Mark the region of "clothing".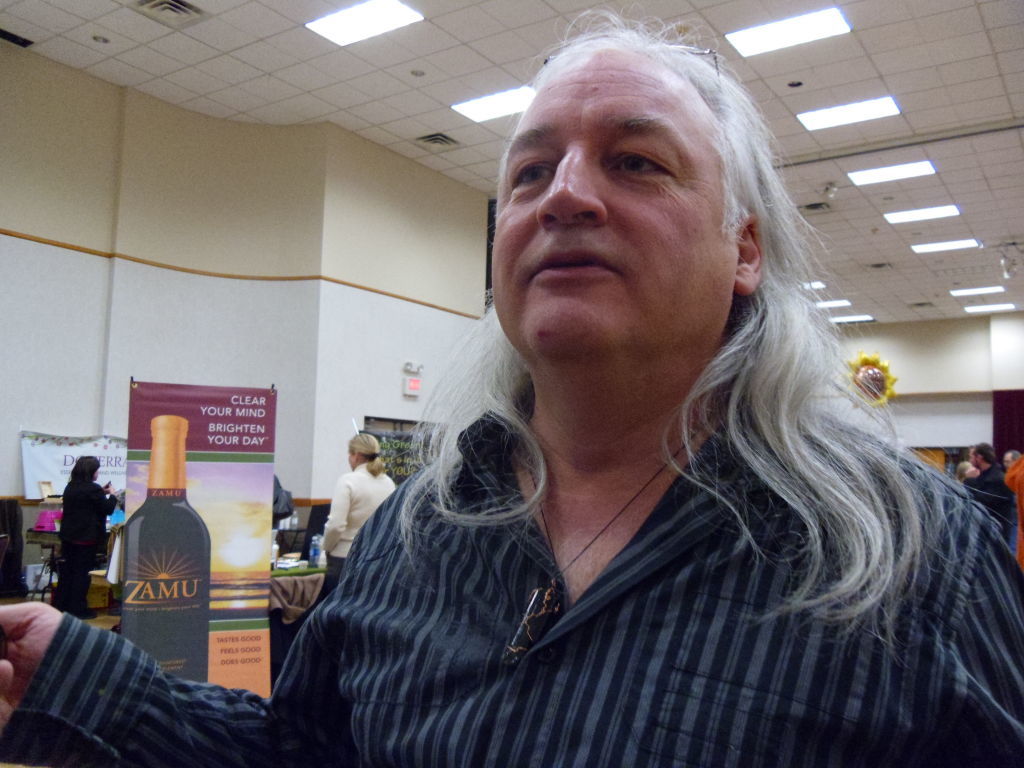
Region: 16 415 1023 764.
